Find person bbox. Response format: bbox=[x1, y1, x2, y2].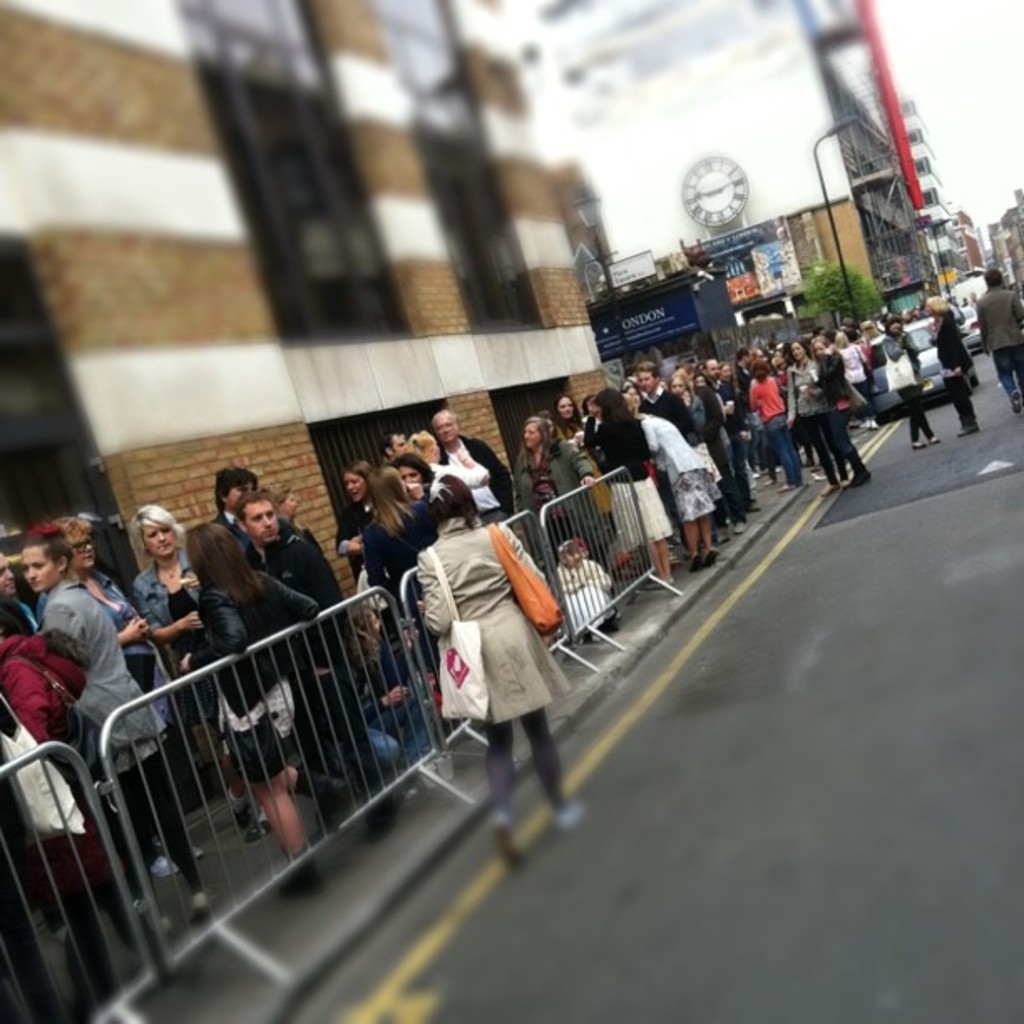
bbox=[778, 325, 850, 485].
